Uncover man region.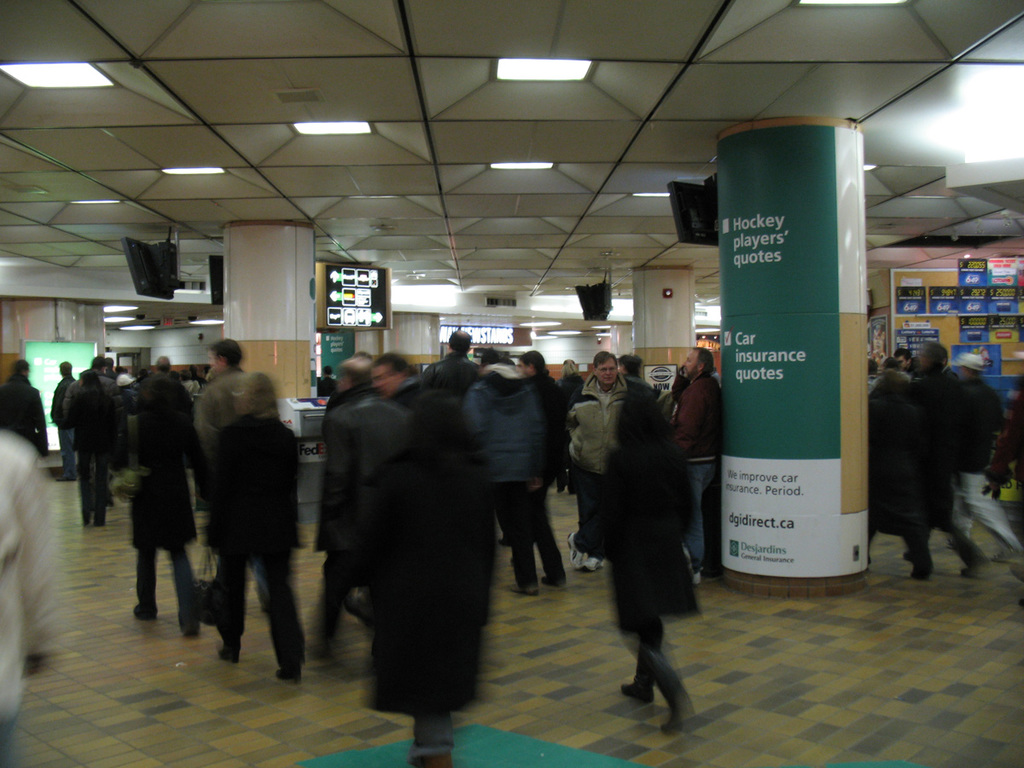
Uncovered: crop(201, 374, 304, 673).
